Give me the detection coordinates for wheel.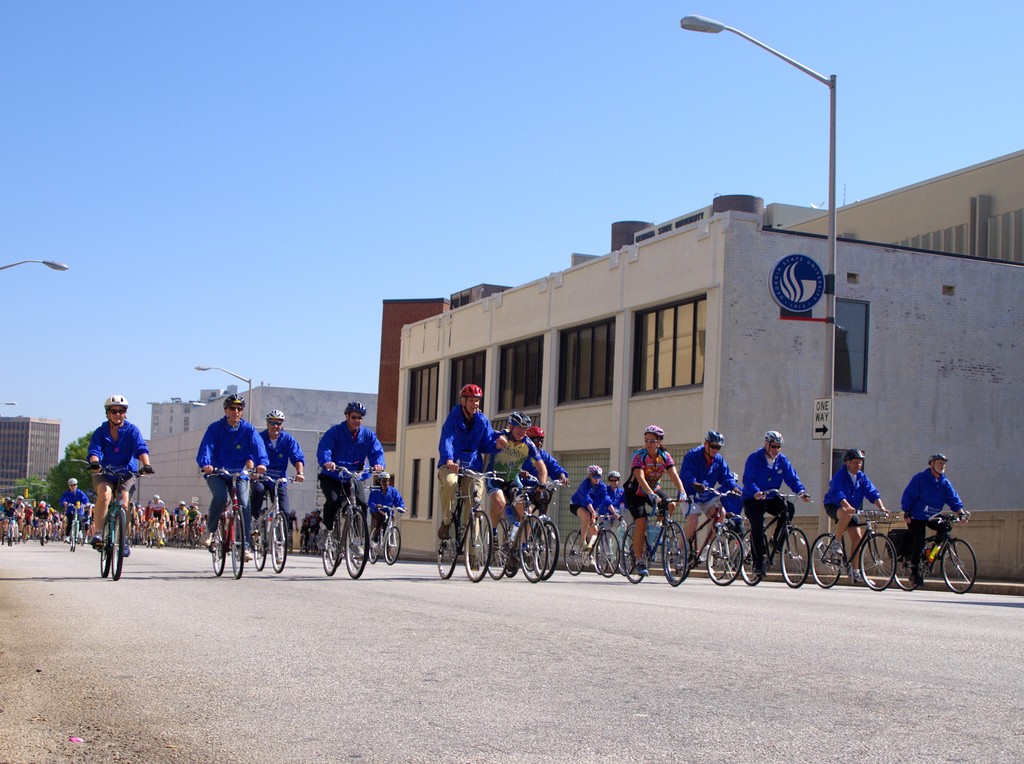
l=385, t=524, r=403, b=566.
